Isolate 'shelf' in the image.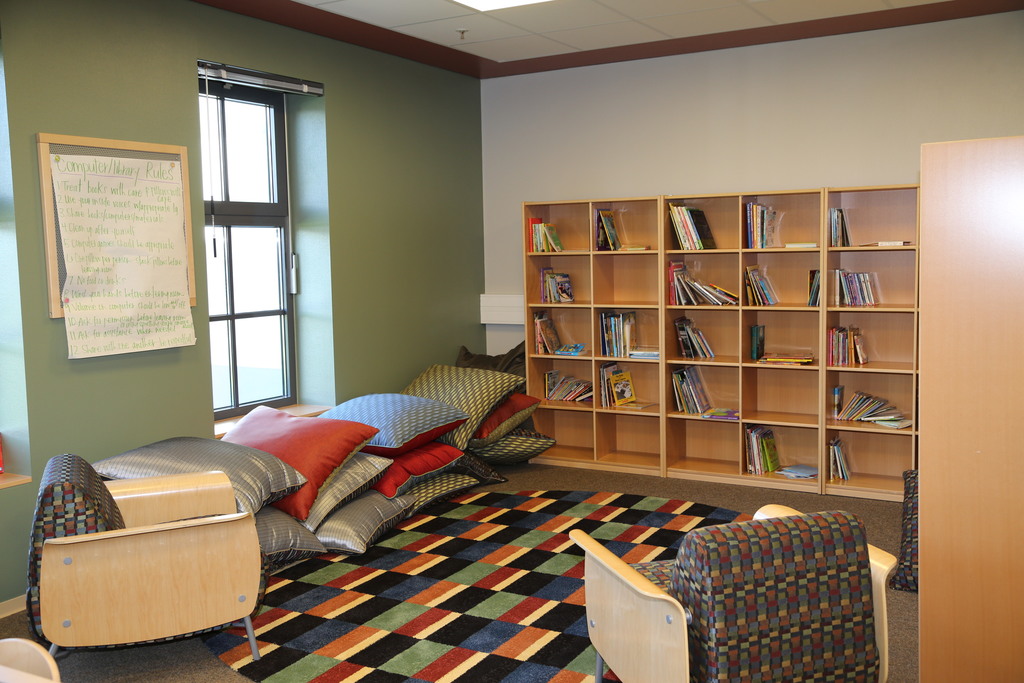
Isolated region: 522,194,656,421.
